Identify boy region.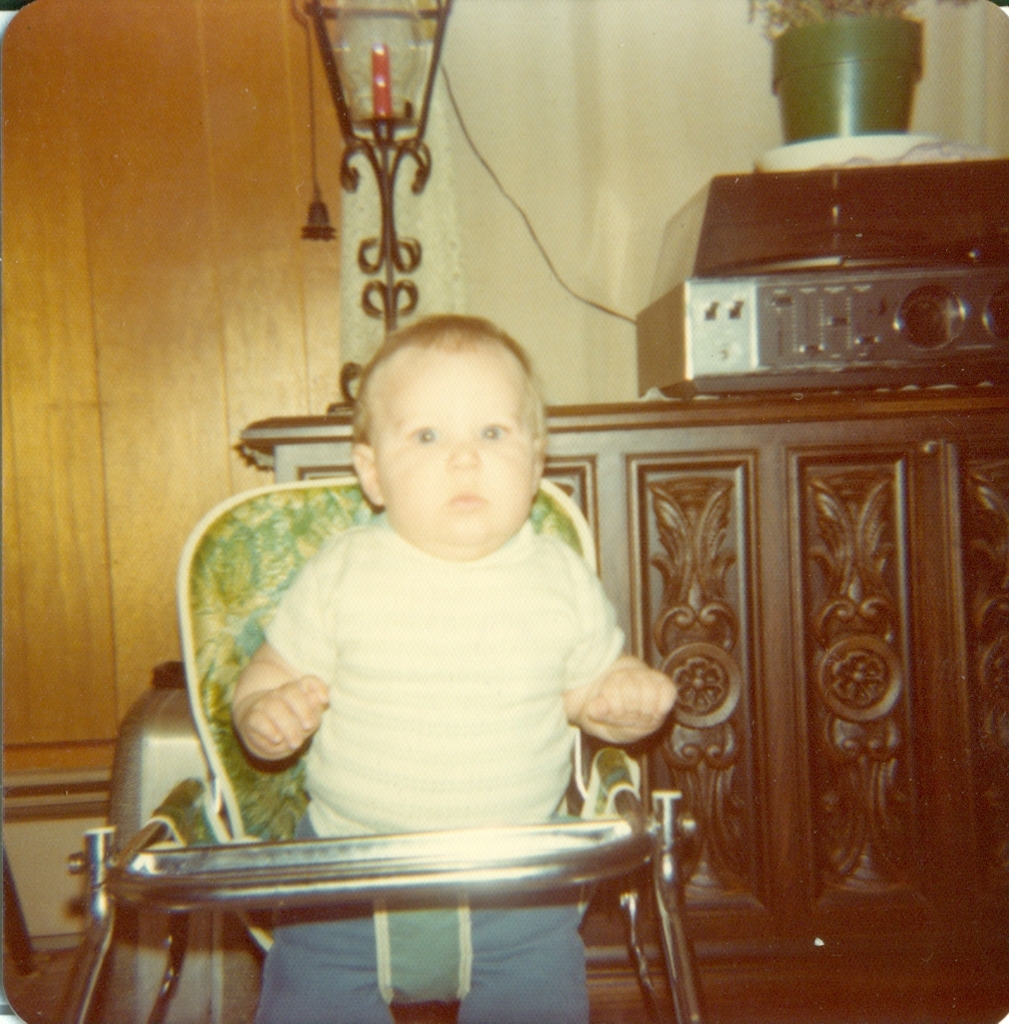
Region: box=[208, 329, 663, 910].
